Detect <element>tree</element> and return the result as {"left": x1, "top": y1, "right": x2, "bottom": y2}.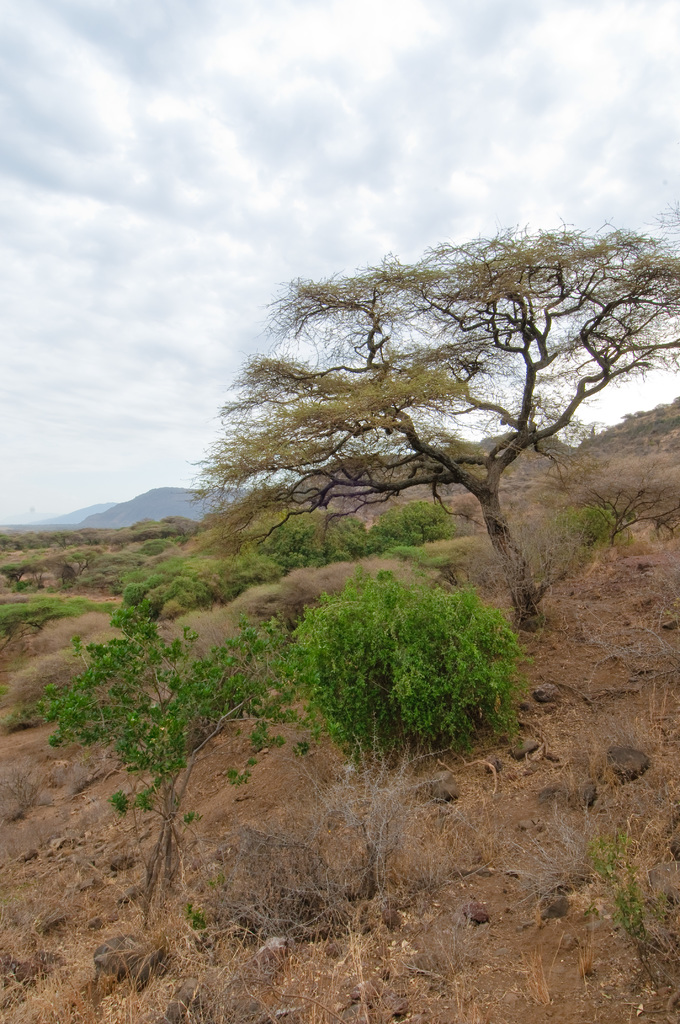
{"left": 266, "top": 515, "right": 383, "bottom": 572}.
